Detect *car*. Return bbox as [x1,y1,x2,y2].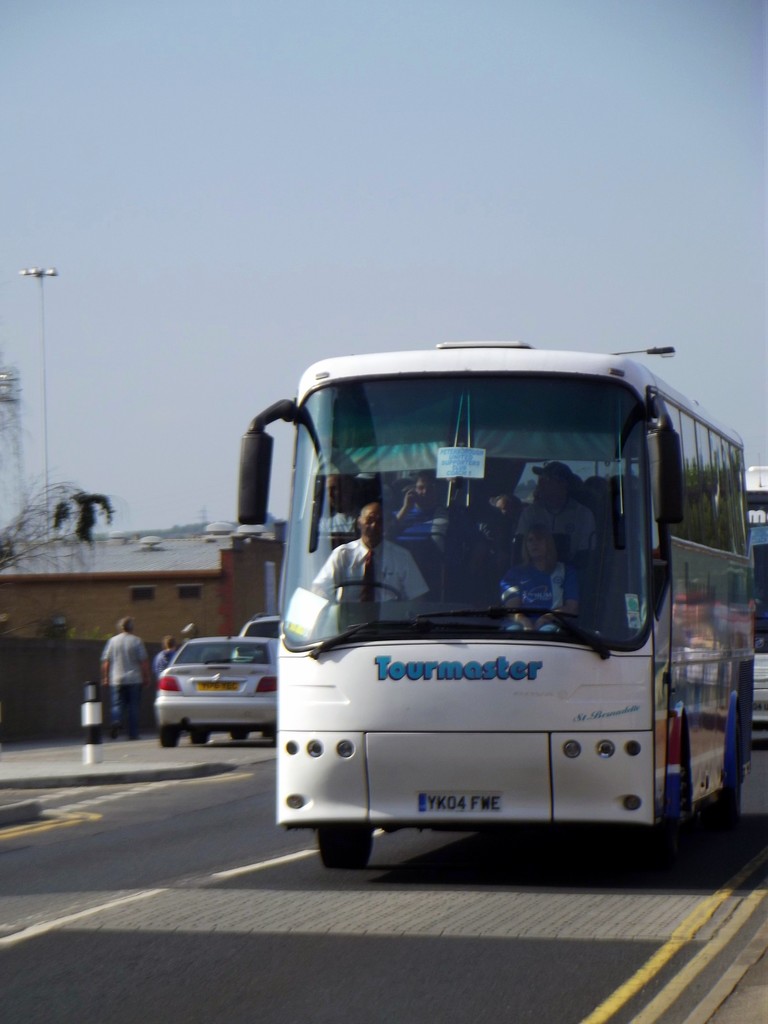
[133,636,295,755].
